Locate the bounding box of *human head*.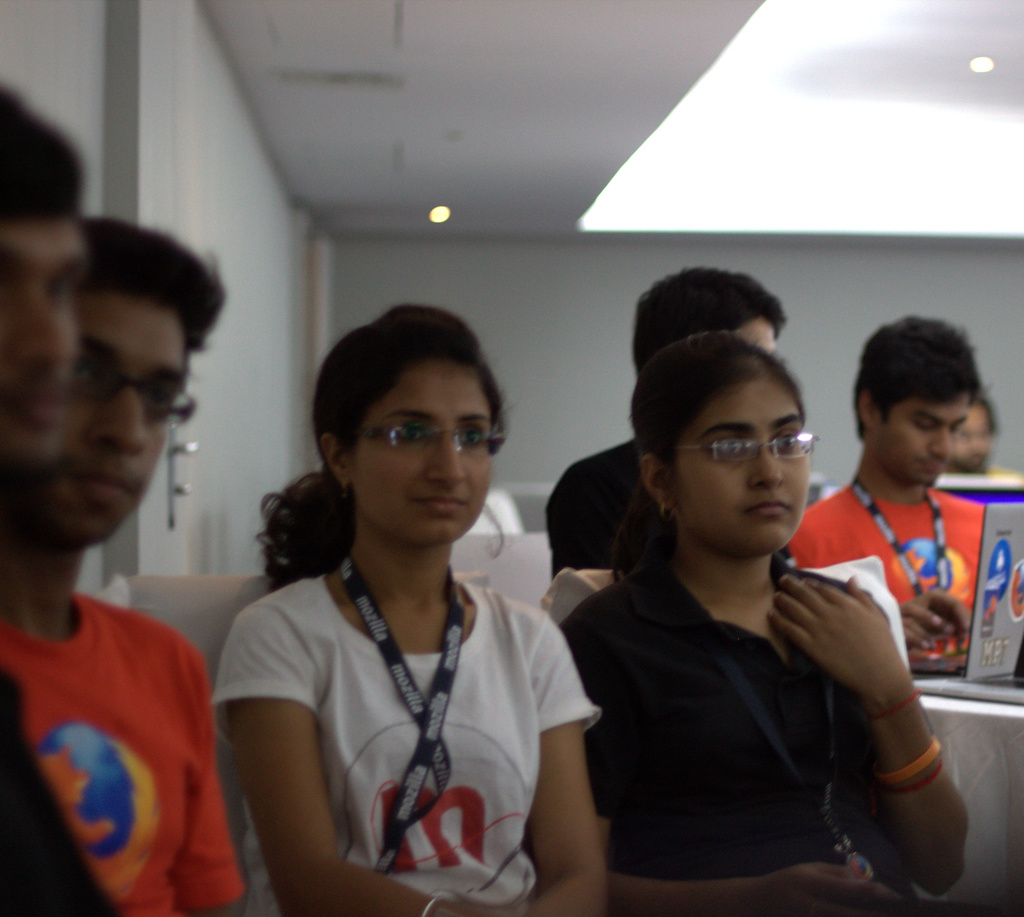
Bounding box: box=[0, 78, 92, 474].
